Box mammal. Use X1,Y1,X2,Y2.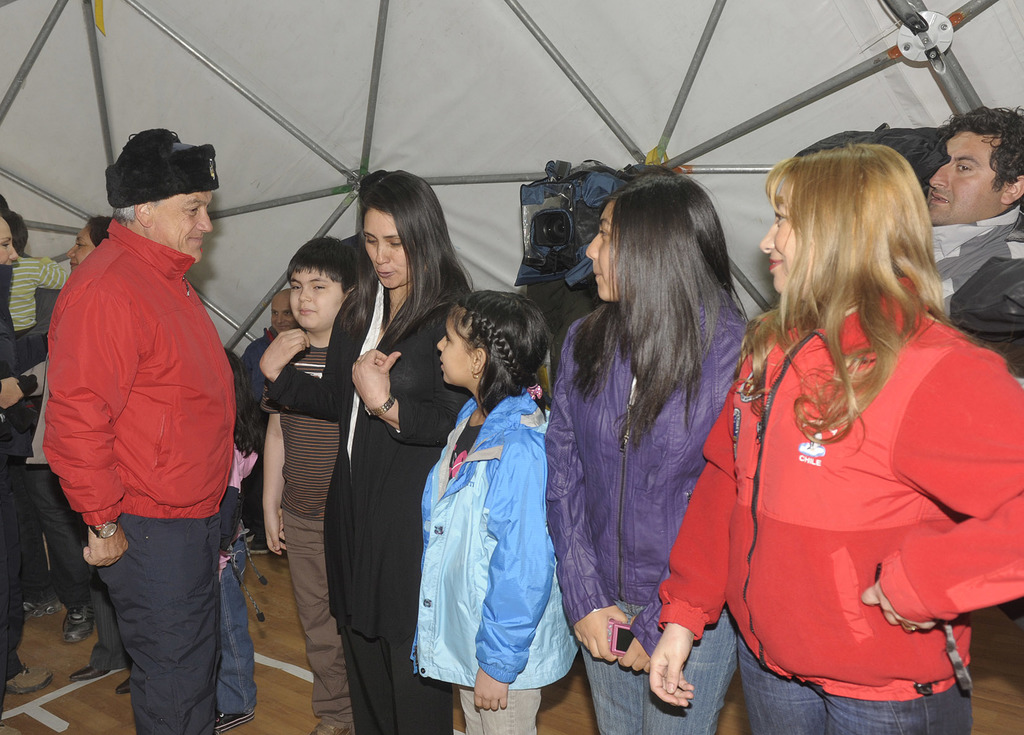
0,216,113,678.
